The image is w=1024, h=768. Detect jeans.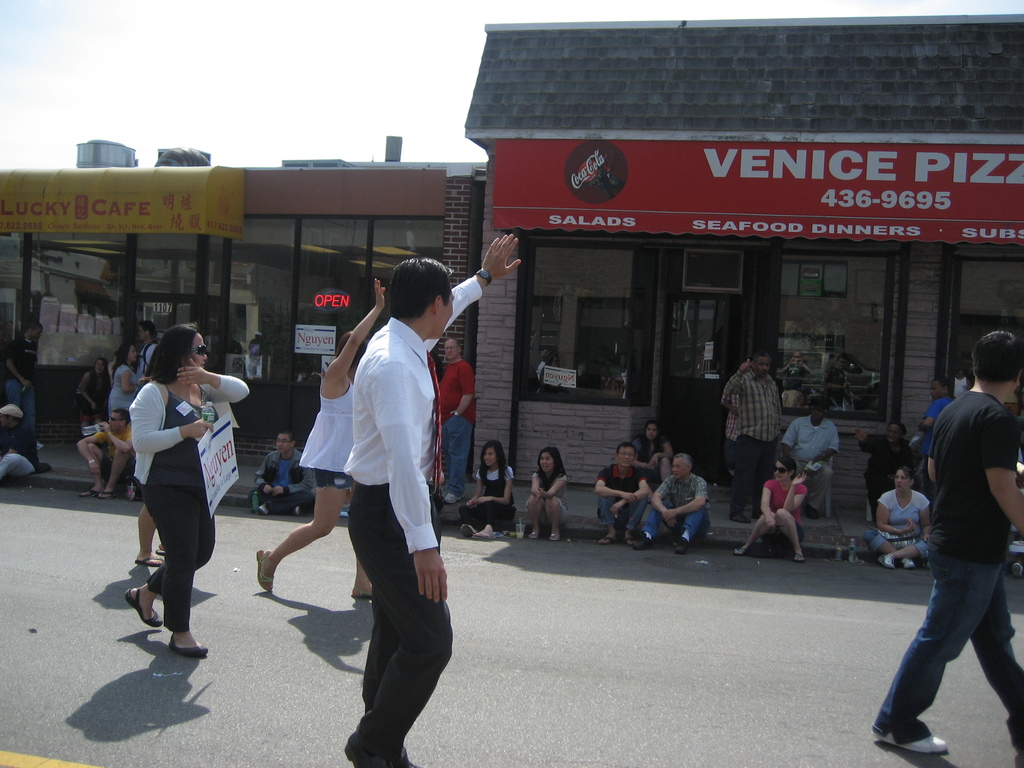
Detection: 727,435,779,516.
